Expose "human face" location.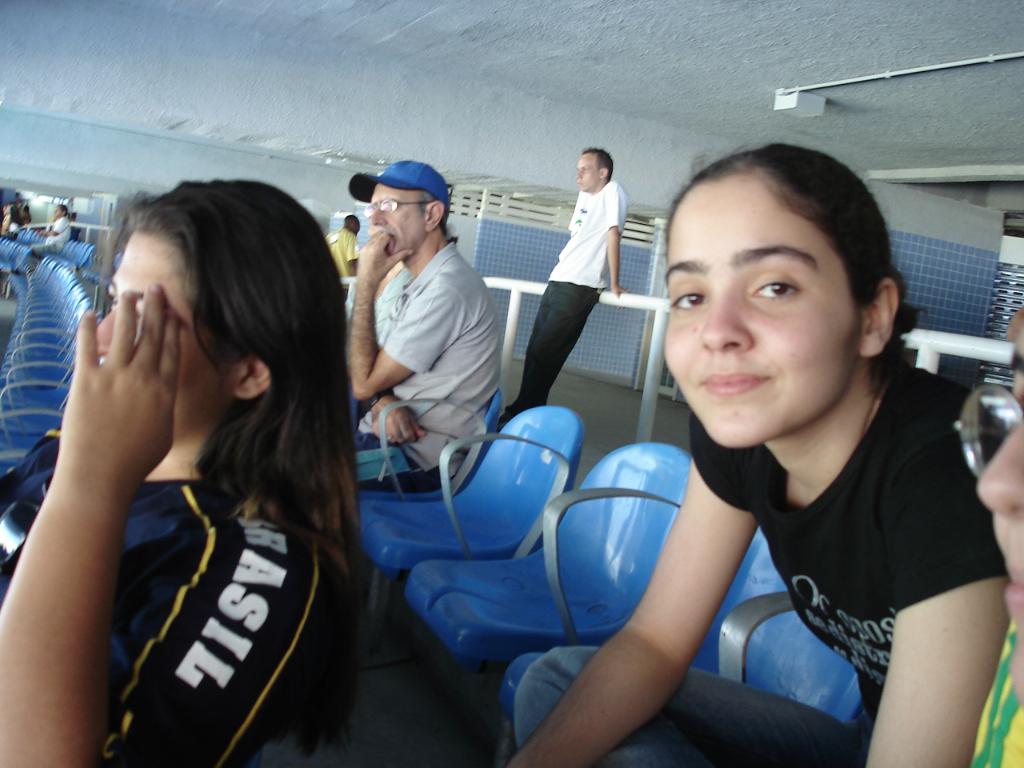
Exposed at <box>572,156,604,196</box>.
